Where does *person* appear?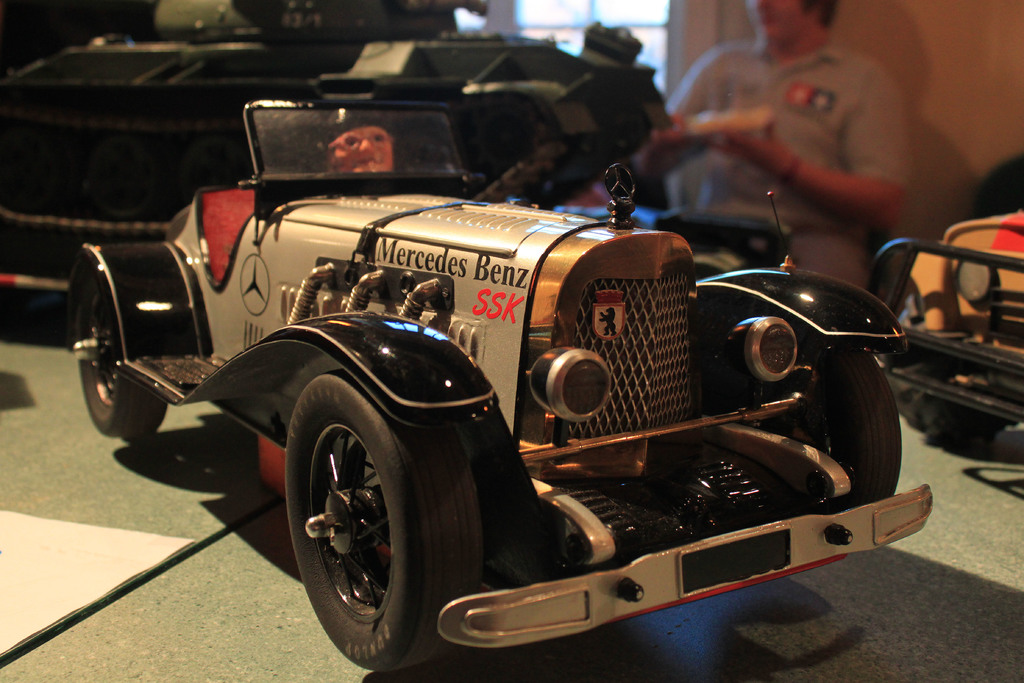
Appears at BBox(643, 0, 902, 292).
